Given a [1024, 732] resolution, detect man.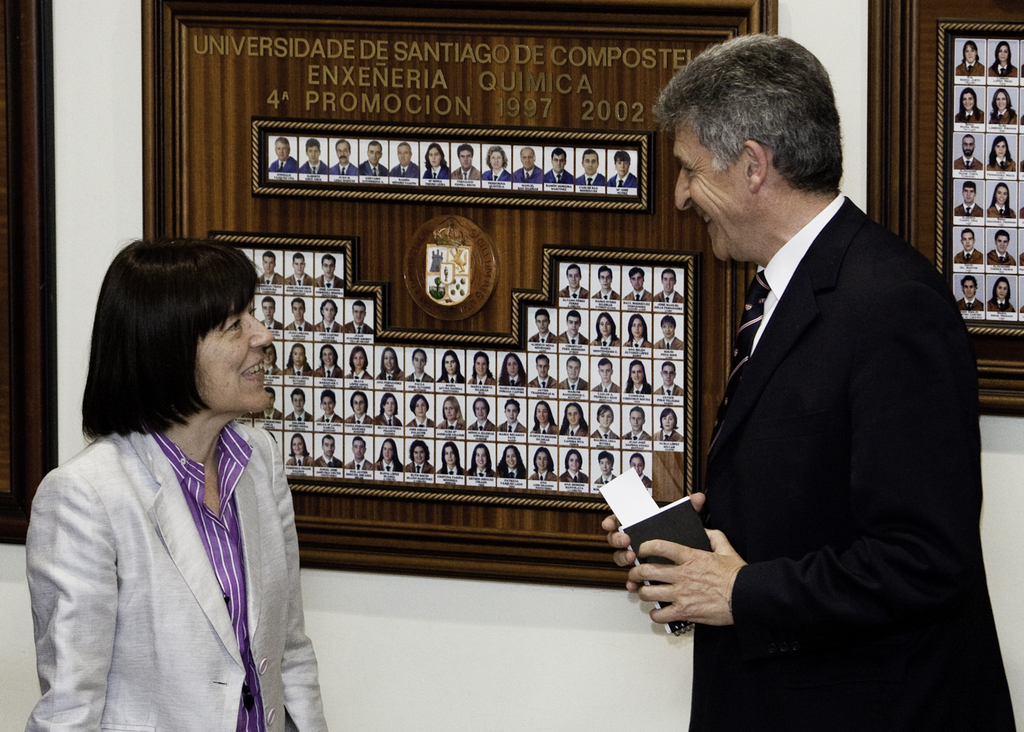
box=[286, 298, 314, 331].
